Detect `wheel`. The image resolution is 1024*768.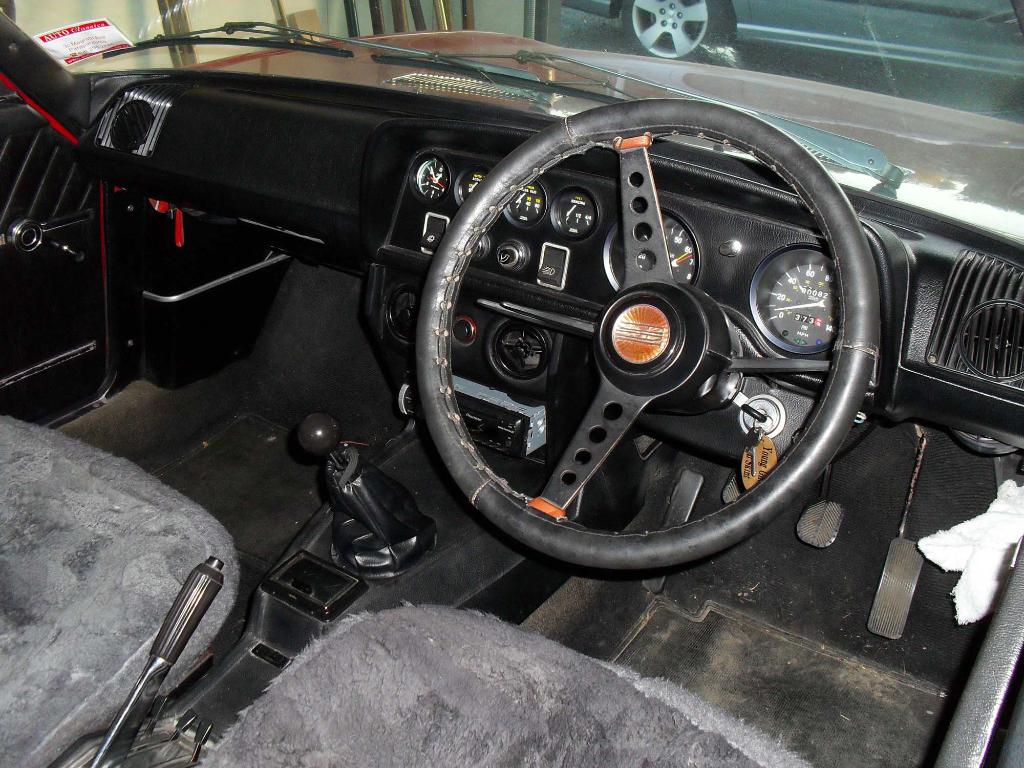
402/115/883/559.
